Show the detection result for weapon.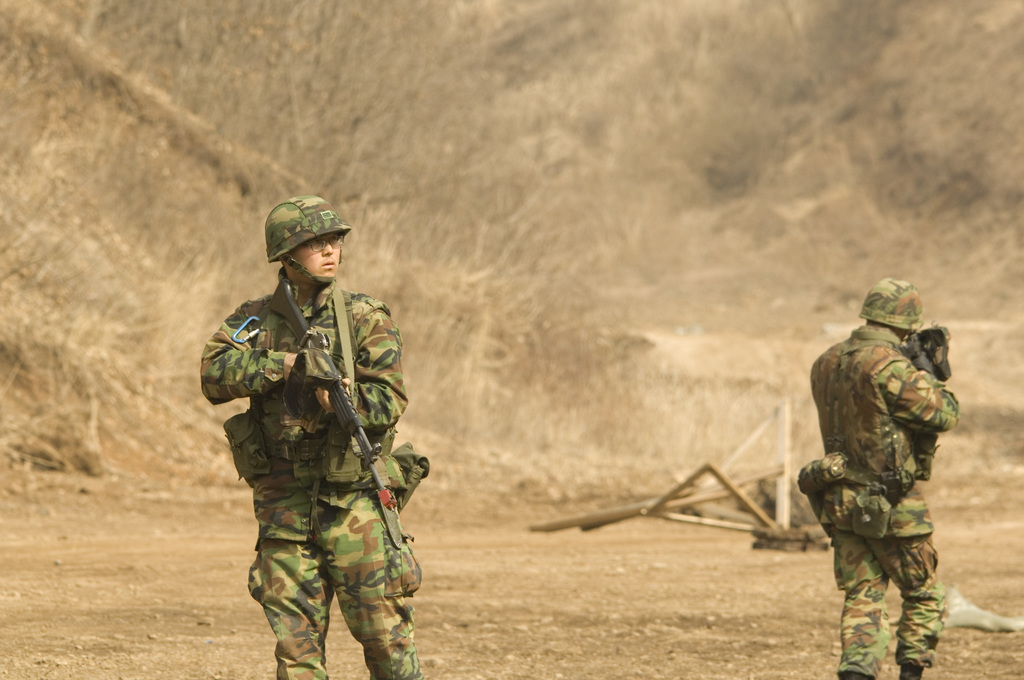
BBox(891, 337, 954, 381).
